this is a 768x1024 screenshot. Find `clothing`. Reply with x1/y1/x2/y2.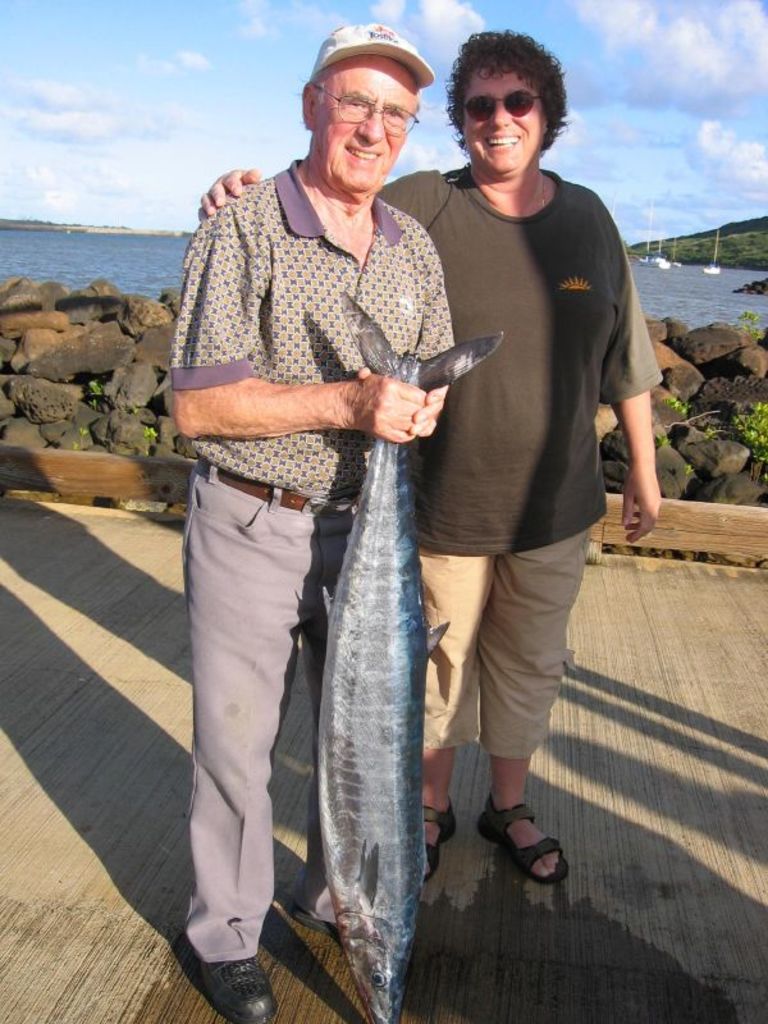
159/154/454/969.
